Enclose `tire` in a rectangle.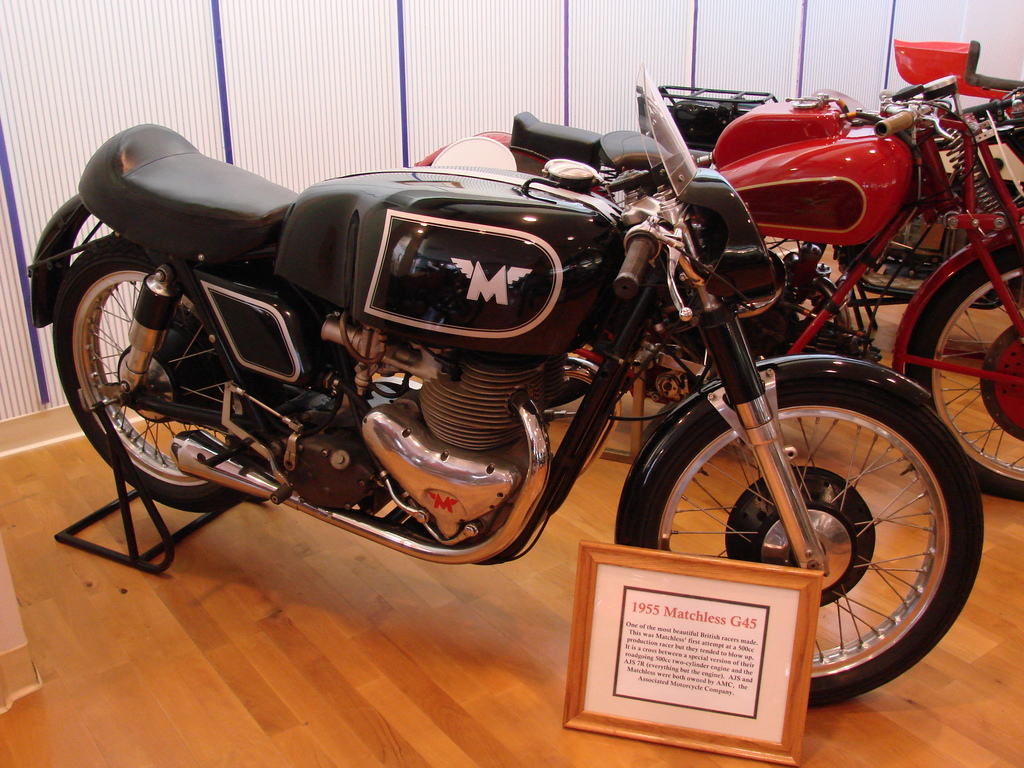
bbox=(633, 381, 983, 696).
